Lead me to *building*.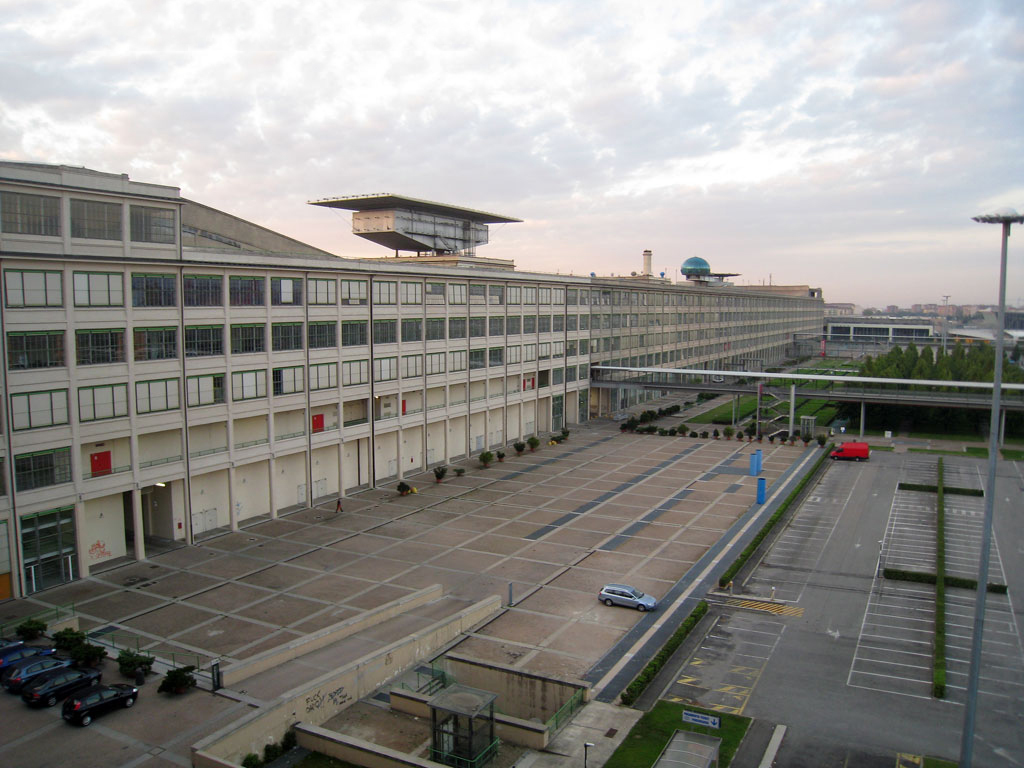
Lead to bbox(0, 160, 833, 607).
